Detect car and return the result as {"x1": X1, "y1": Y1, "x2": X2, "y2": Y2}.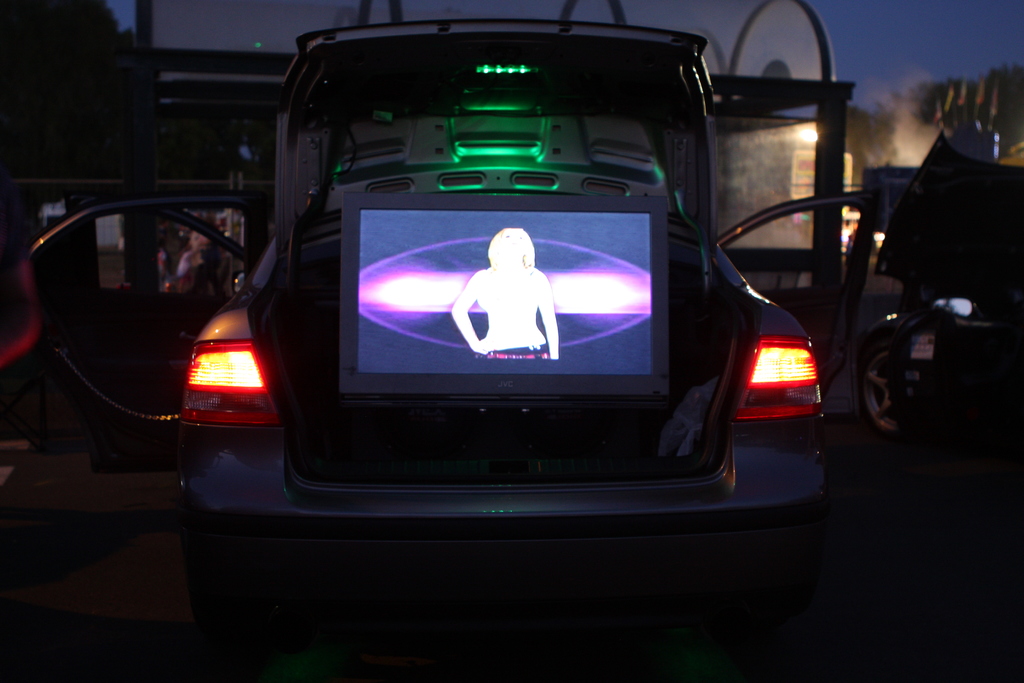
{"x1": 31, "y1": 19, "x2": 884, "y2": 604}.
